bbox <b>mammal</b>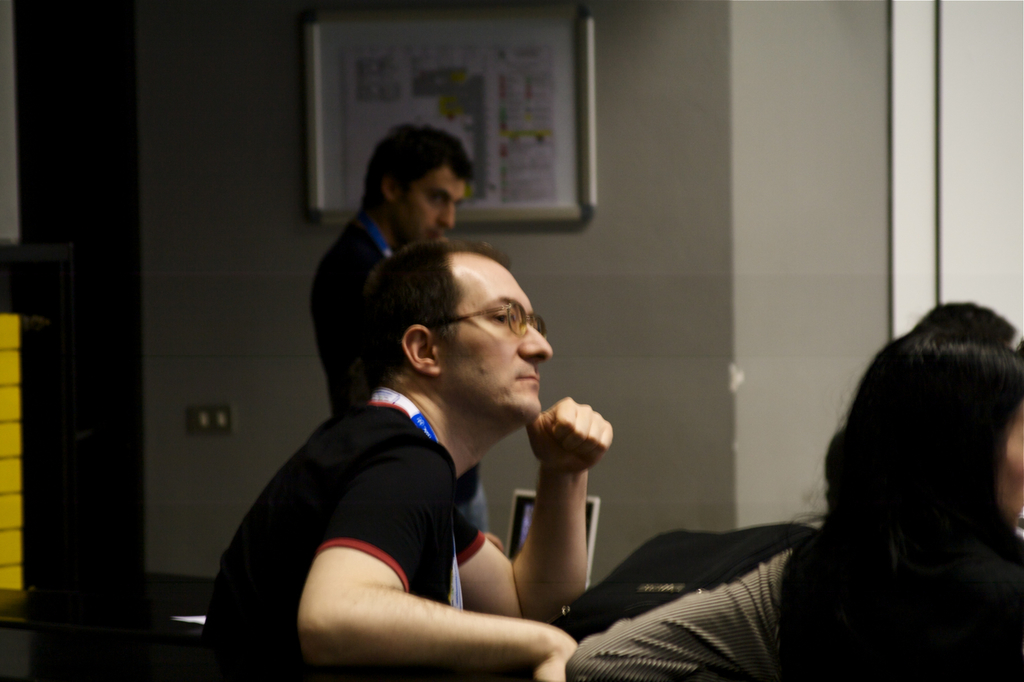
bbox=(566, 329, 1023, 681)
